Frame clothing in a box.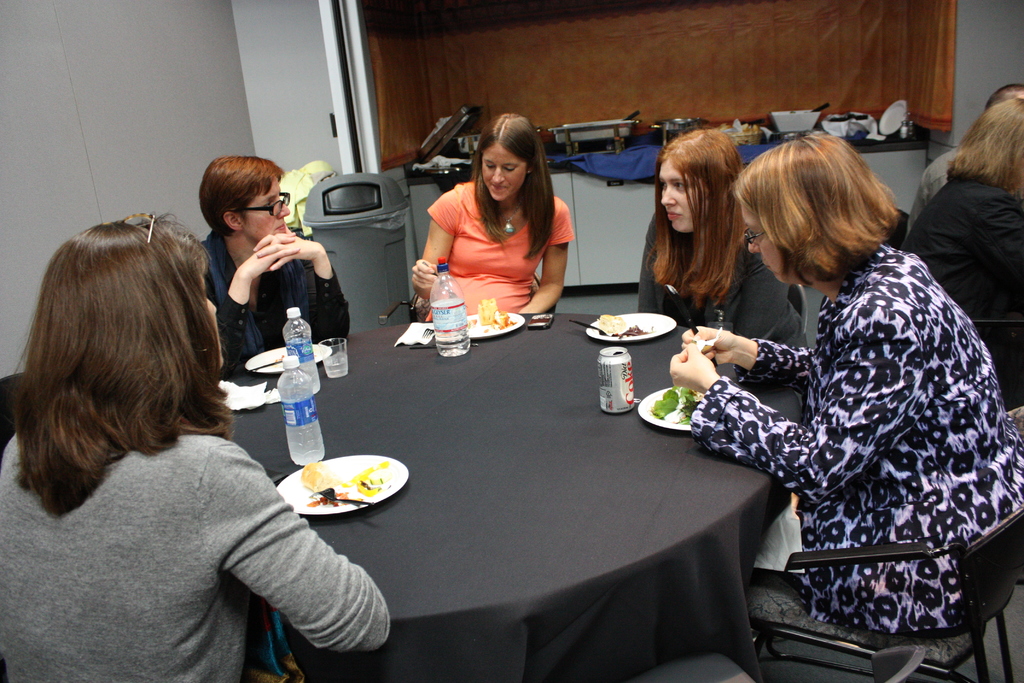
[left=0, top=404, right=390, bottom=682].
